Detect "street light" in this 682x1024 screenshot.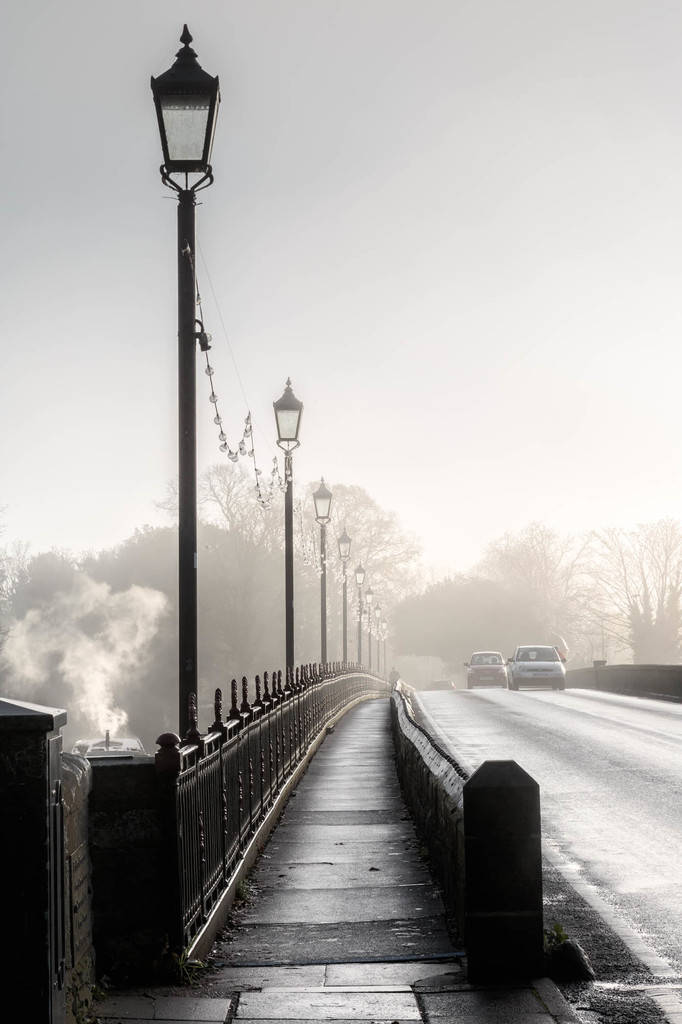
Detection: (362, 586, 376, 666).
